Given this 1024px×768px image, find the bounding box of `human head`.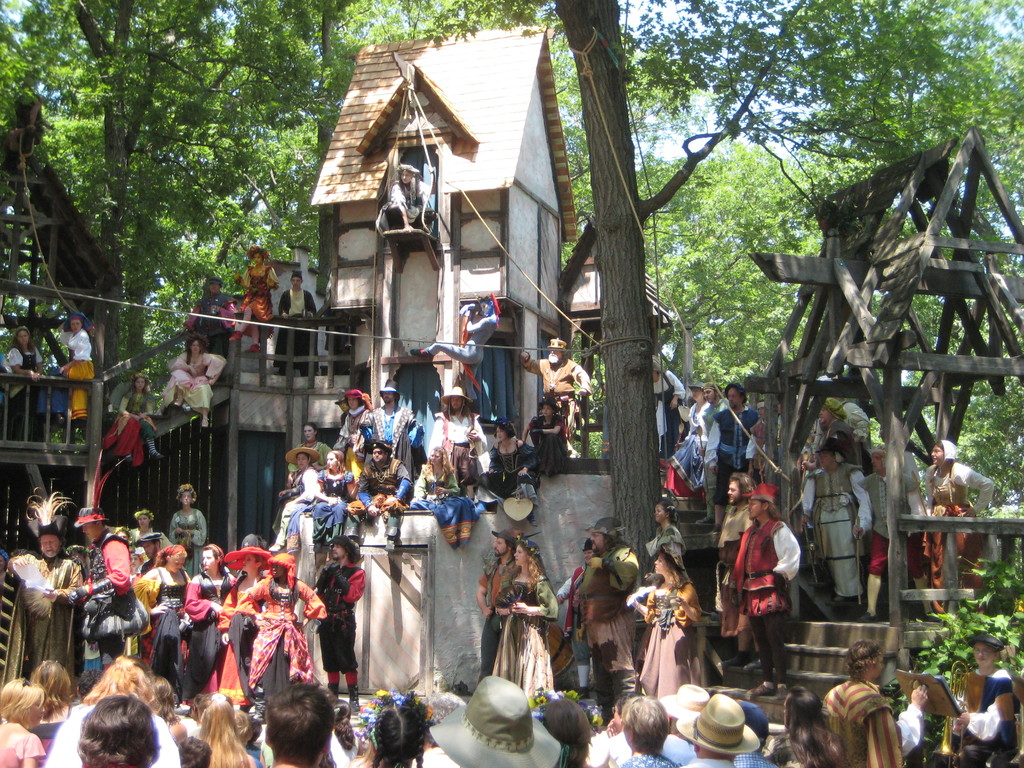
966/634/1004/671.
